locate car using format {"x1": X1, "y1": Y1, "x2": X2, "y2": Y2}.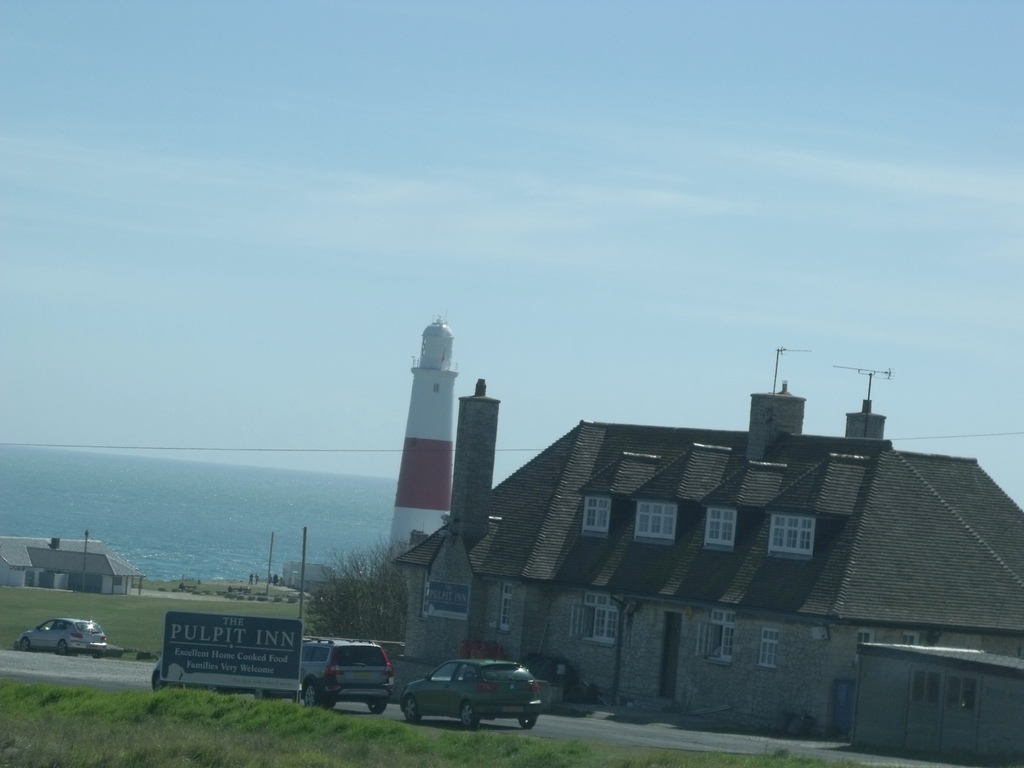
{"x1": 376, "y1": 643, "x2": 411, "y2": 696}.
